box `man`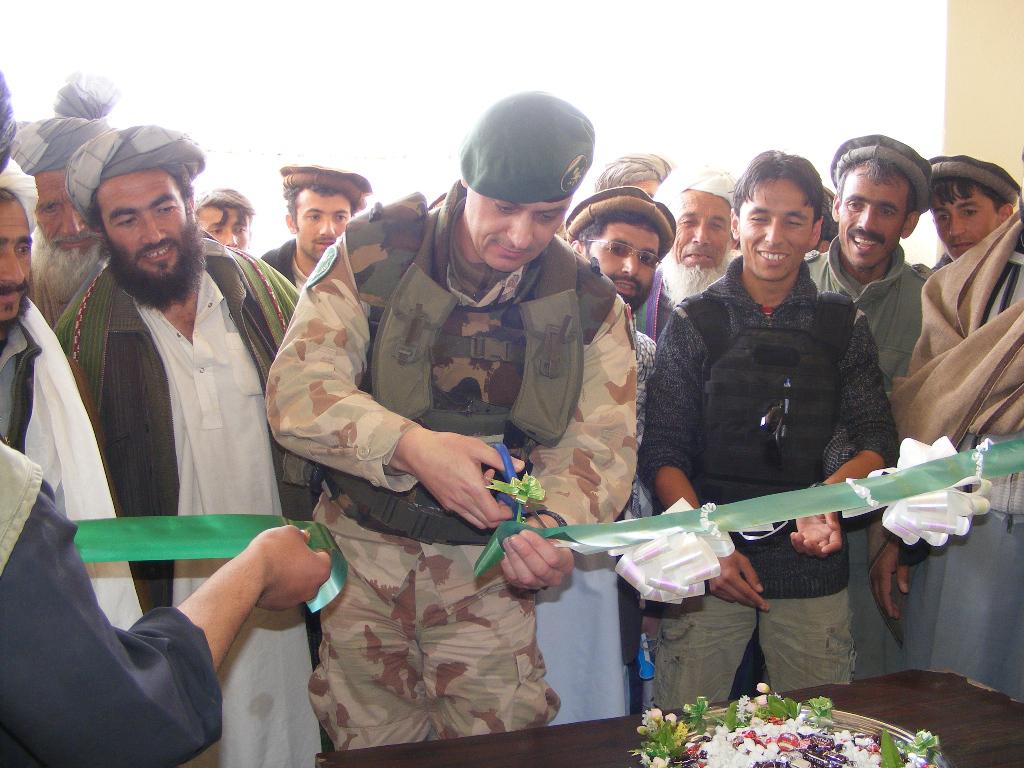
bbox=[0, 74, 149, 631]
